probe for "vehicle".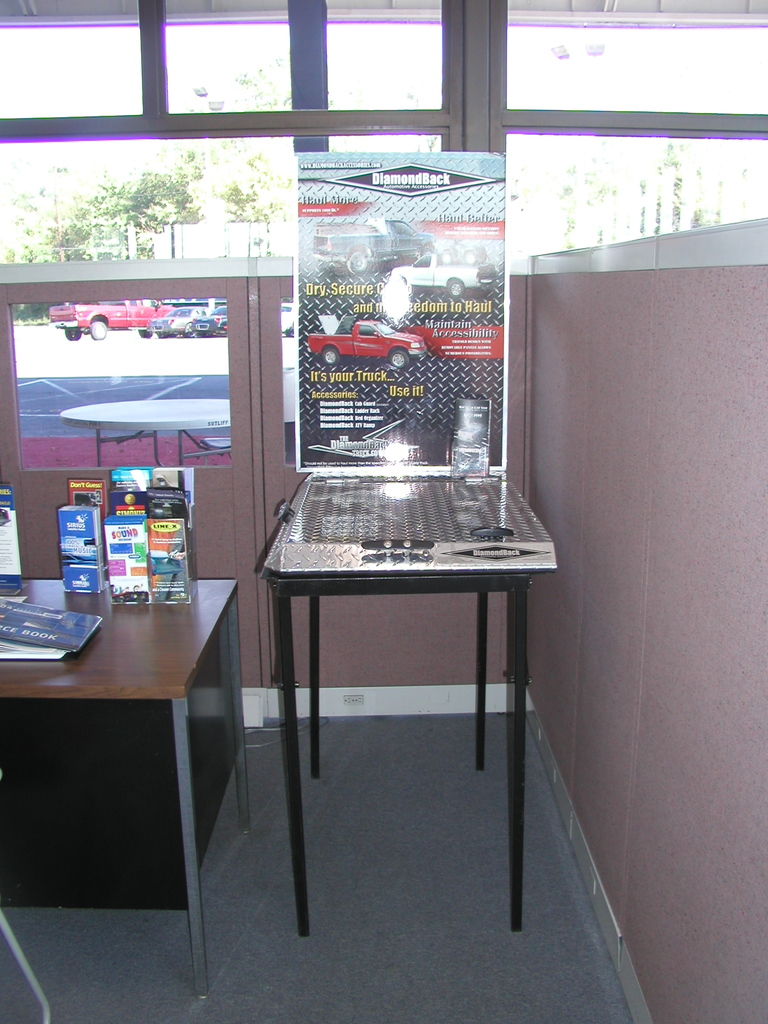
Probe result: {"left": 396, "top": 239, "right": 501, "bottom": 312}.
